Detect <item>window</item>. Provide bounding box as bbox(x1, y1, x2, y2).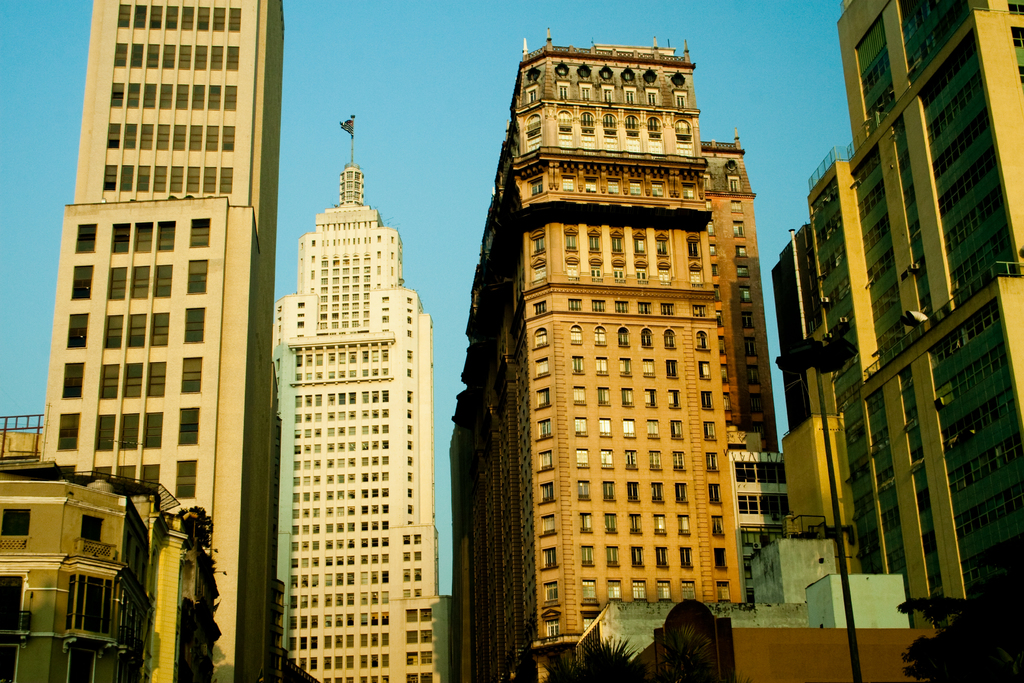
bbox(210, 83, 223, 110).
